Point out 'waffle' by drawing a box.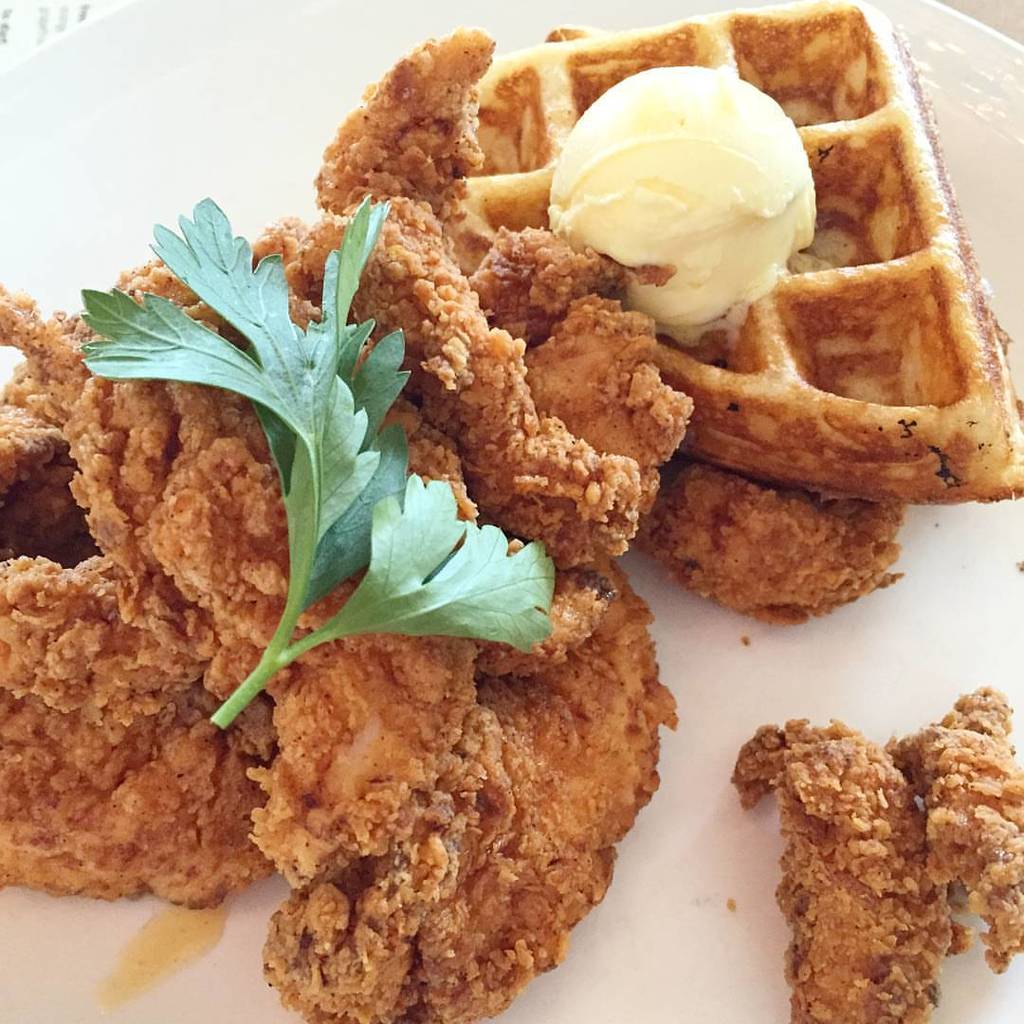
x1=439, y1=0, x2=1023, y2=506.
